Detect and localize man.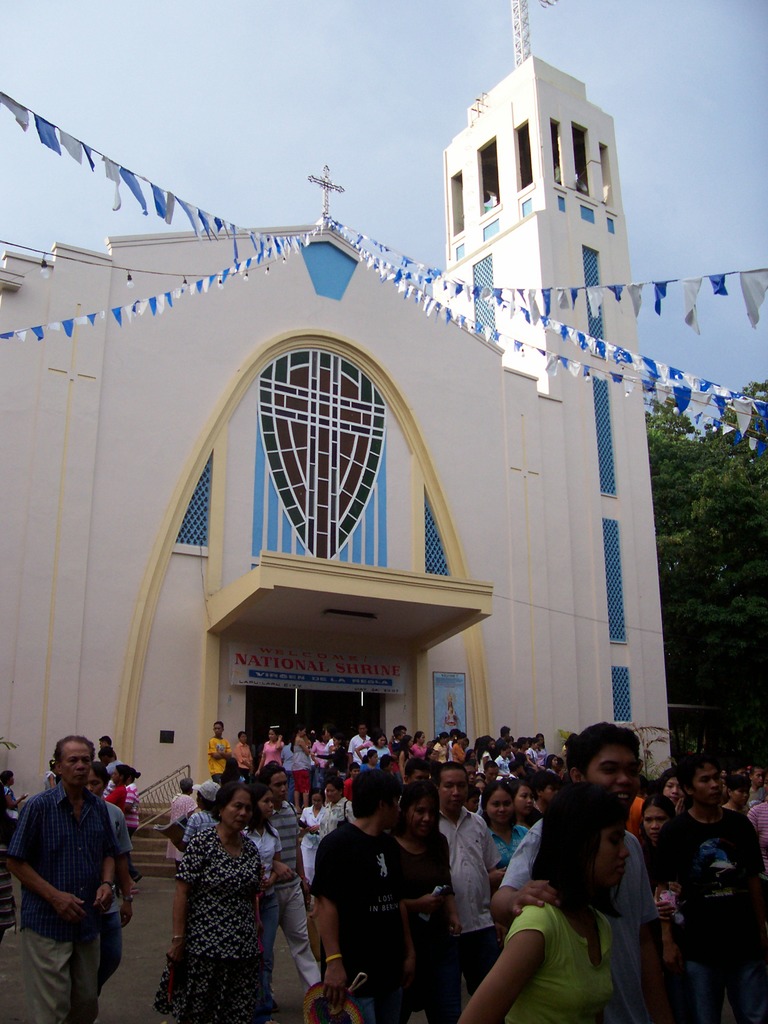
Localized at left=307, top=774, right=401, bottom=1023.
